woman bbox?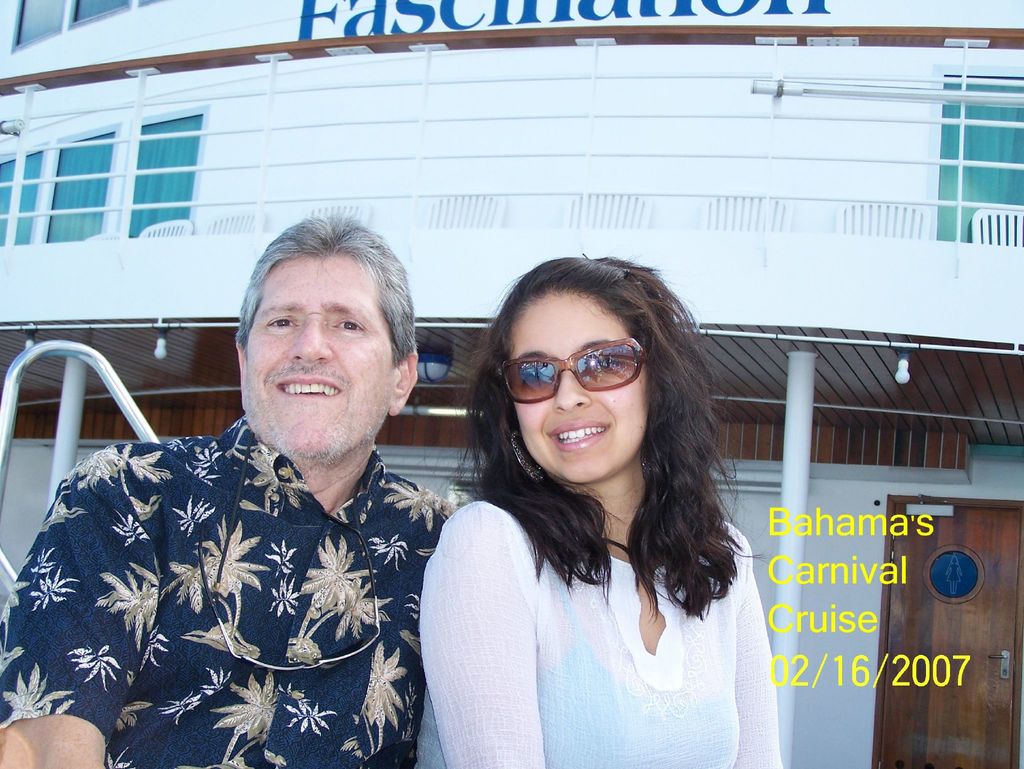
408/252/795/753
